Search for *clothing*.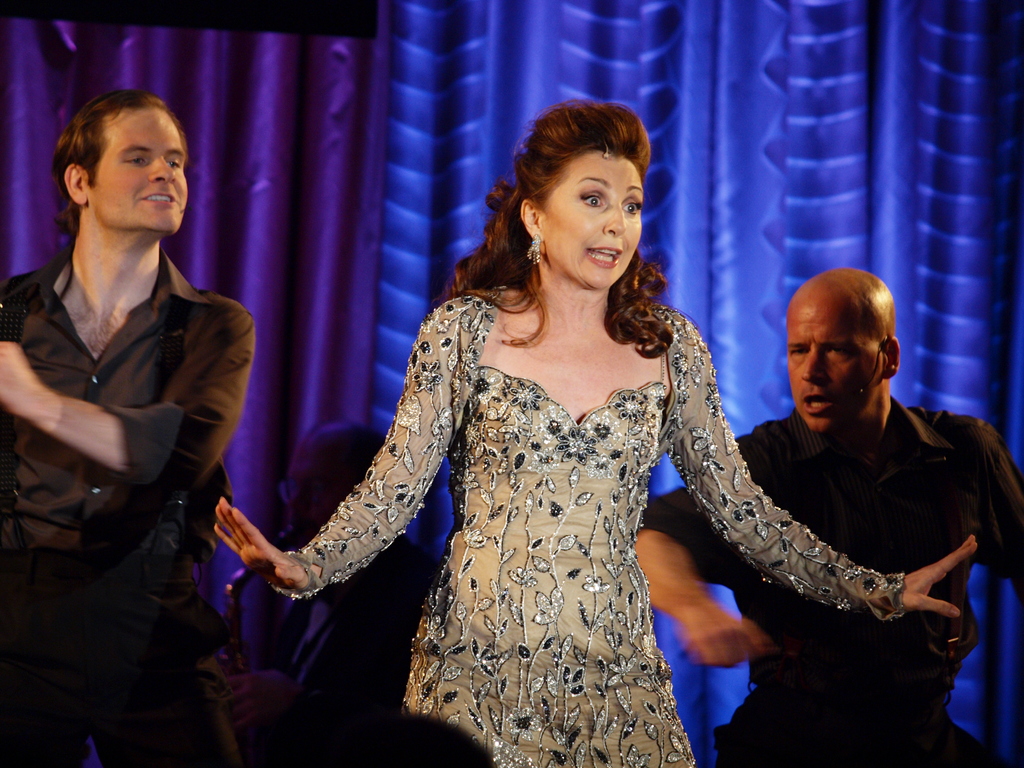
Found at region(0, 241, 255, 767).
